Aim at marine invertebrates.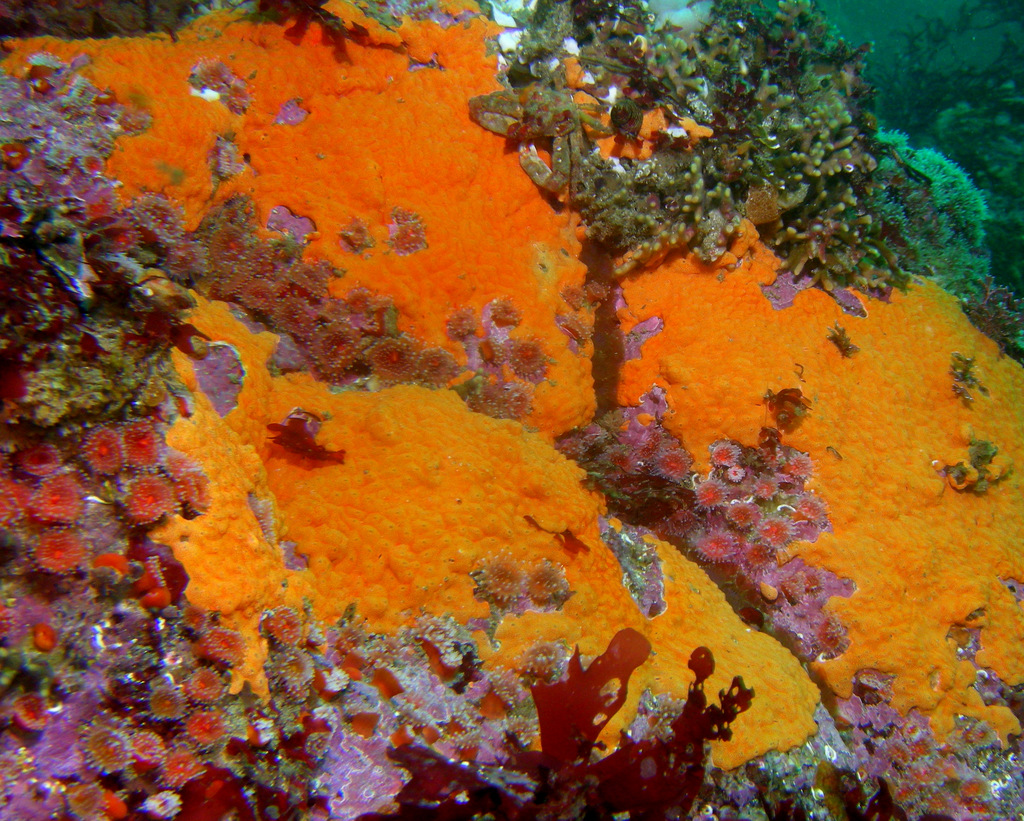
Aimed at bbox=(71, 773, 116, 820).
